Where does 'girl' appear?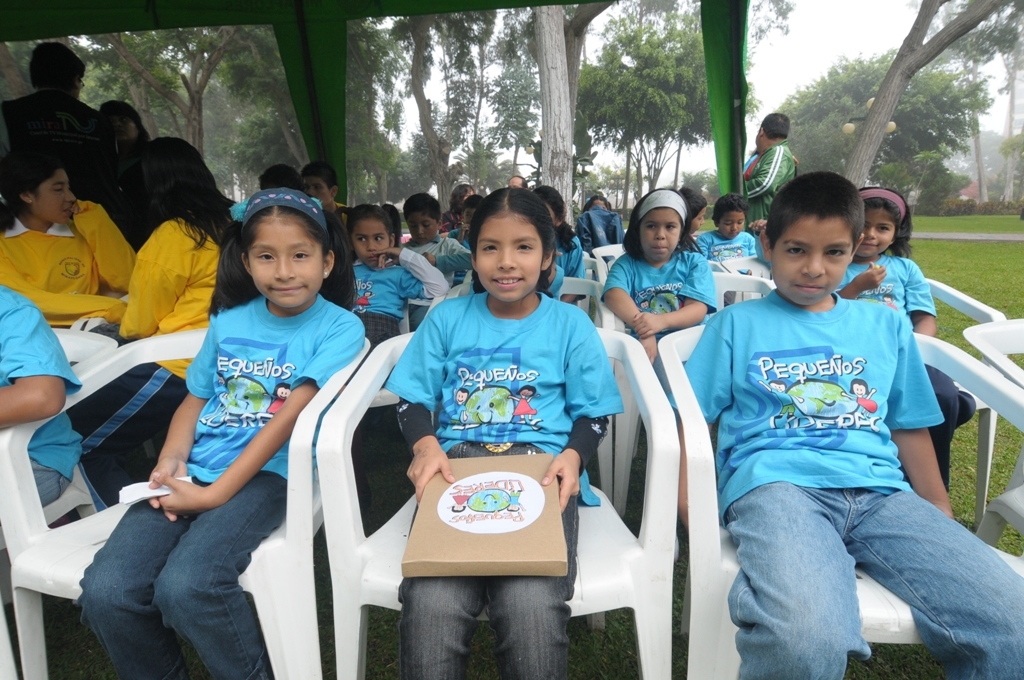
Appears at (600, 185, 714, 363).
